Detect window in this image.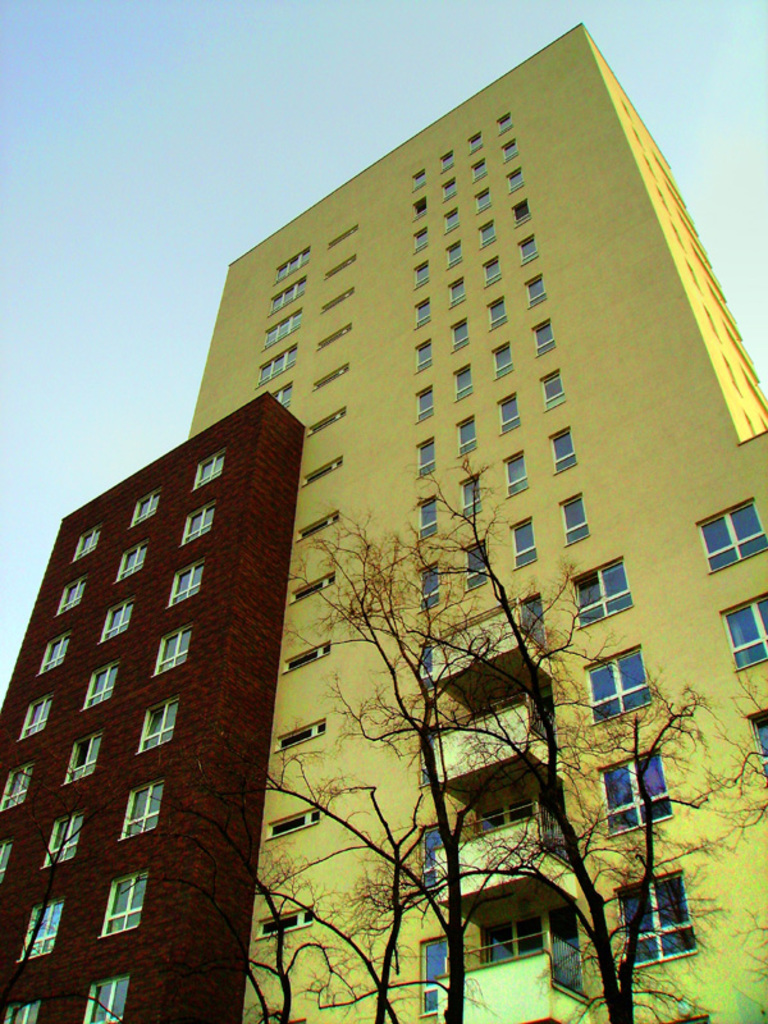
Detection: bbox=[266, 812, 321, 835].
